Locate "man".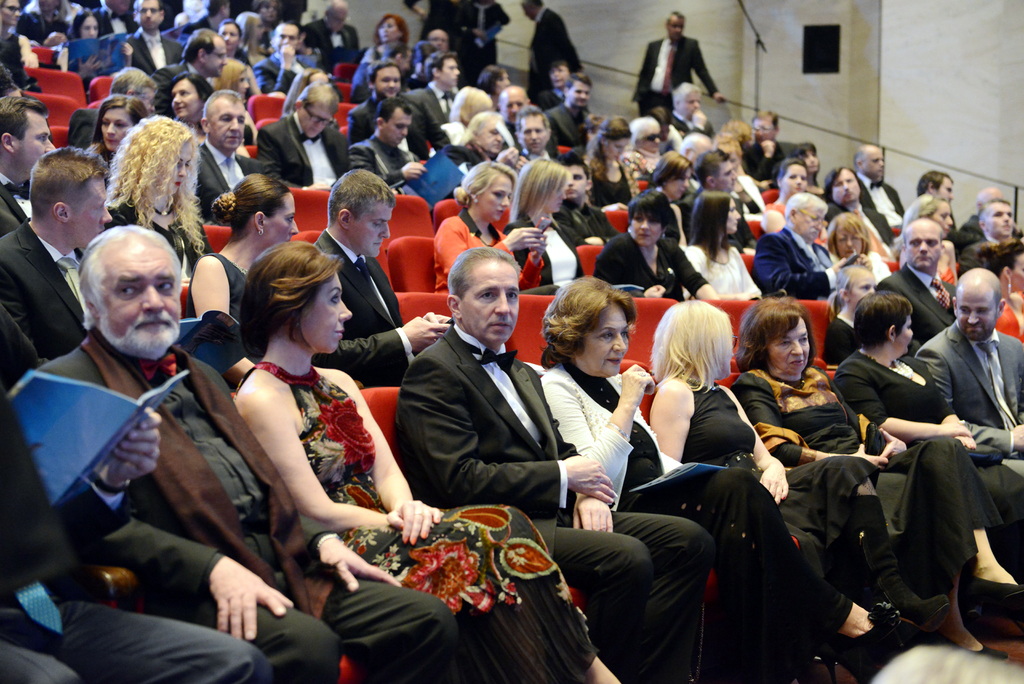
Bounding box: 417,51,465,153.
